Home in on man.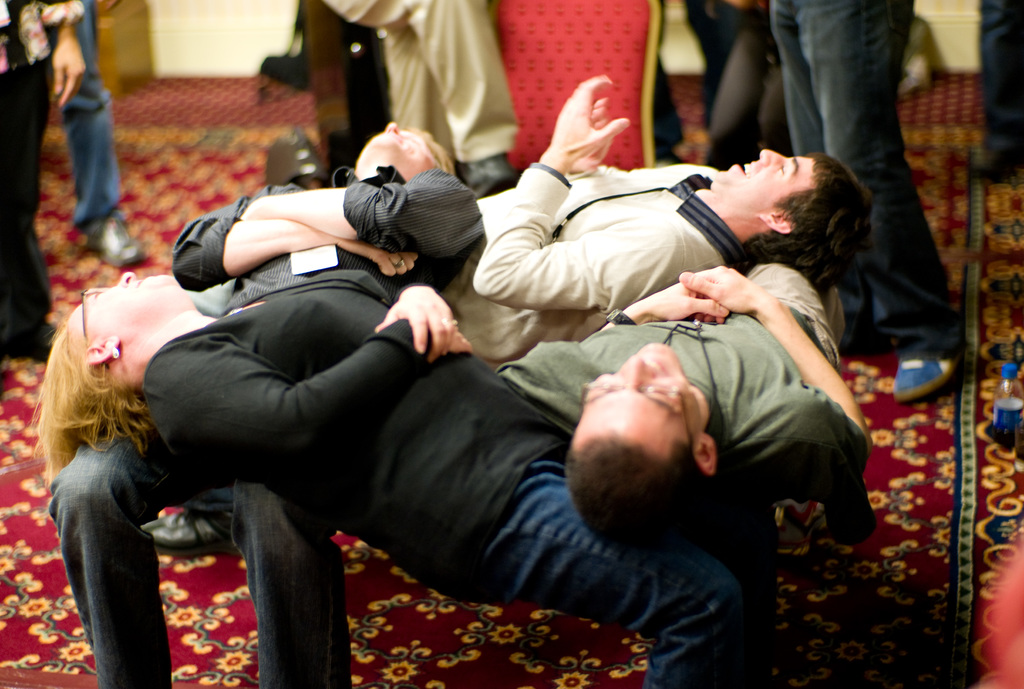
Homed in at crop(142, 72, 874, 568).
